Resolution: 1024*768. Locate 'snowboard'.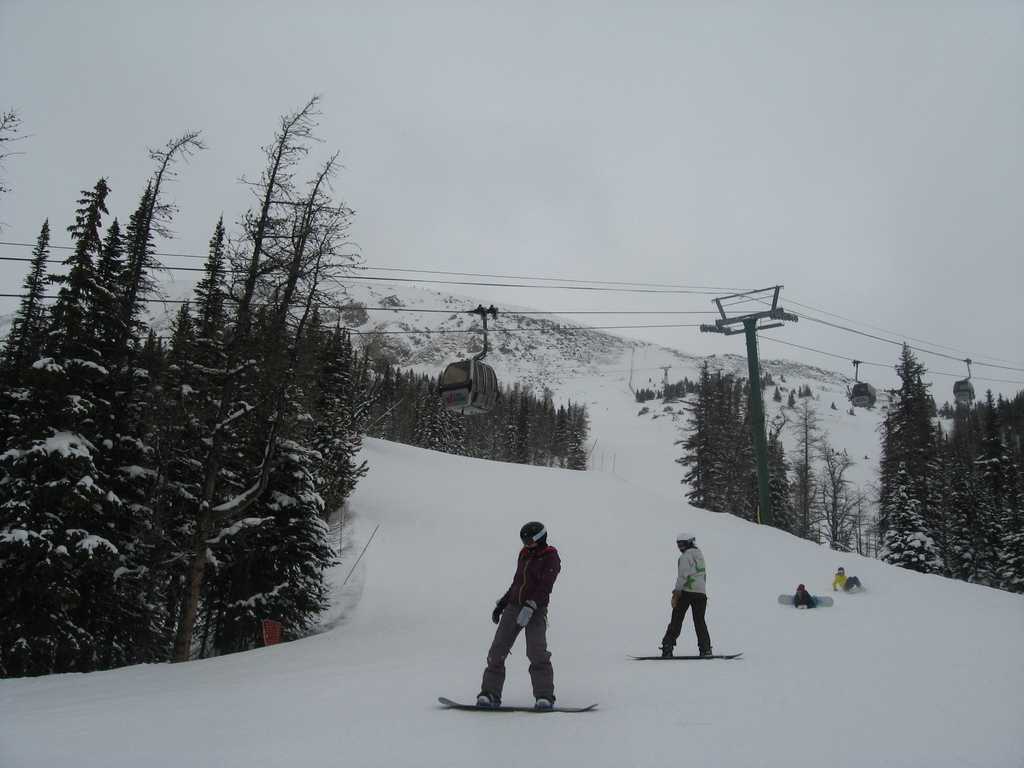
<bbox>625, 645, 742, 660</bbox>.
